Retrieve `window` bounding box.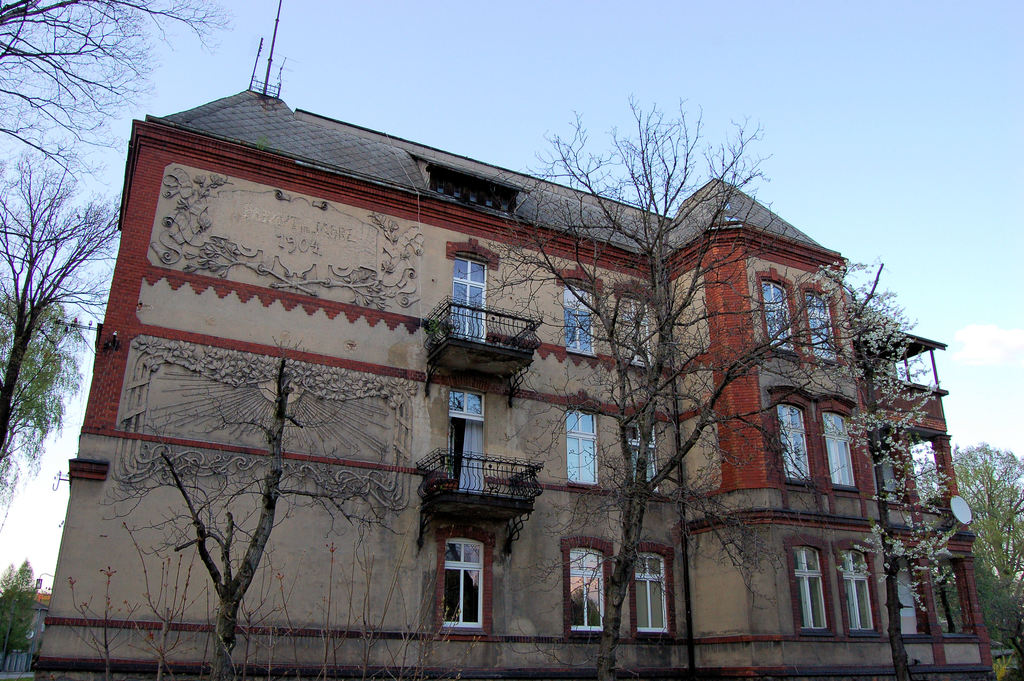
Bounding box: rect(553, 274, 596, 356).
